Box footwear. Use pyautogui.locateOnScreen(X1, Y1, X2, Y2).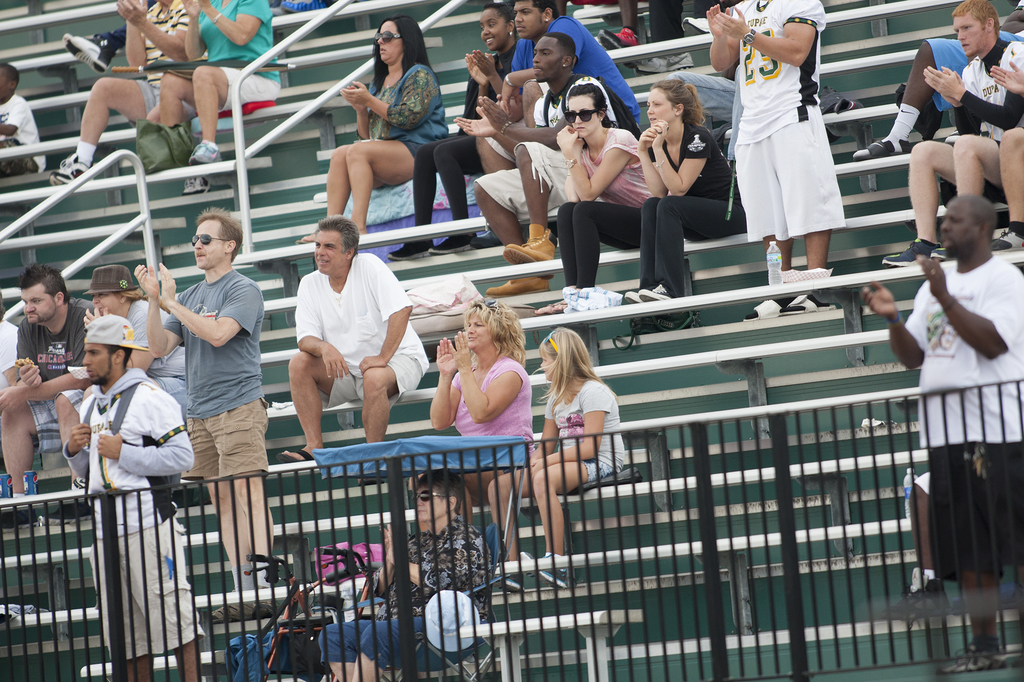
pyautogui.locateOnScreen(429, 232, 472, 249).
